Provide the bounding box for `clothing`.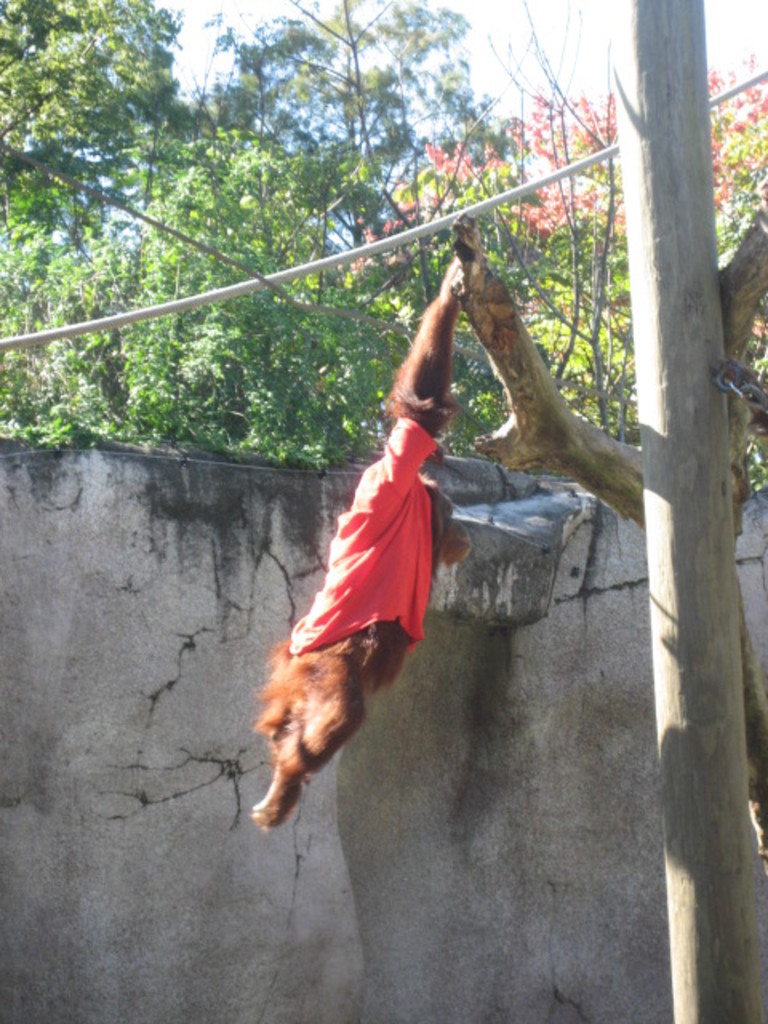
288, 418, 422, 656.
